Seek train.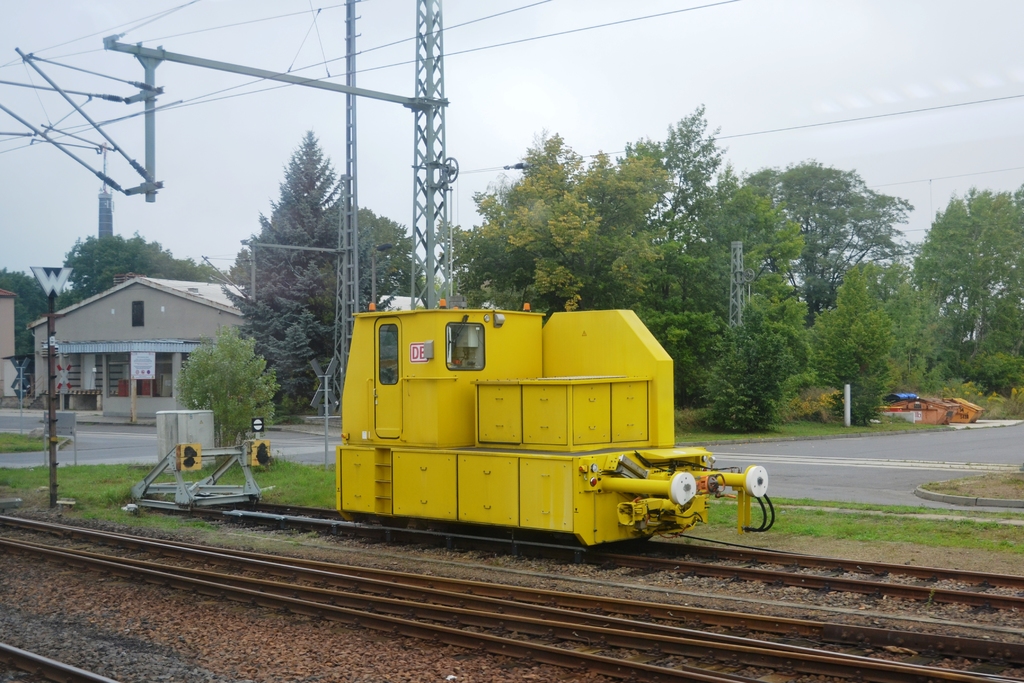
pyautogui.locateOnScreen(331, 304, 780, 546).
